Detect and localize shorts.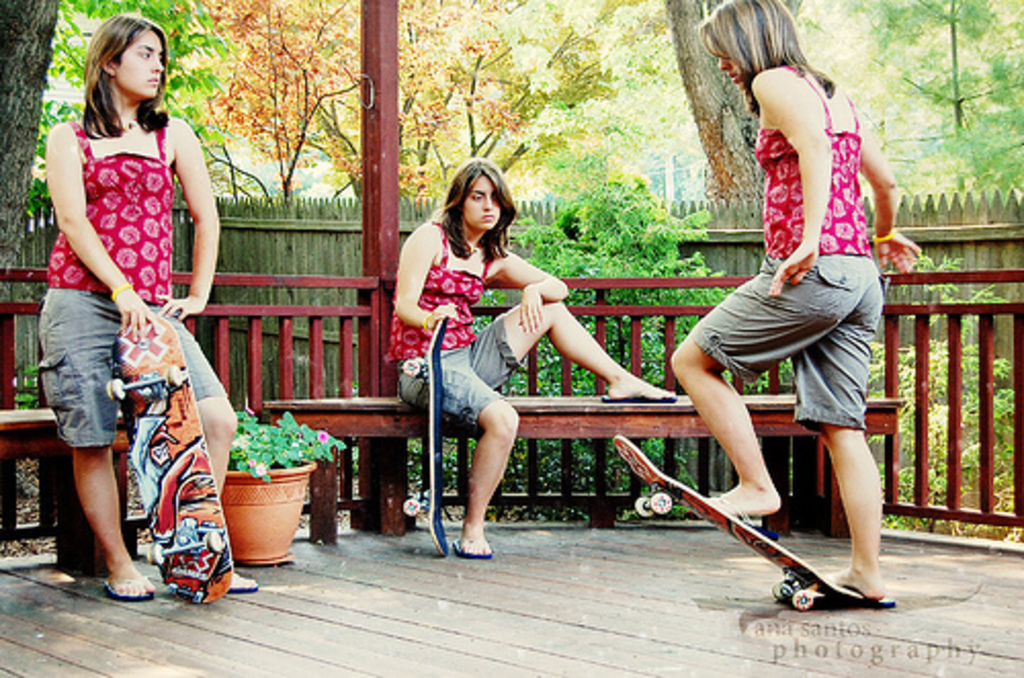
Localized at [x1=393, y1=315, x2=530, y2=428].
